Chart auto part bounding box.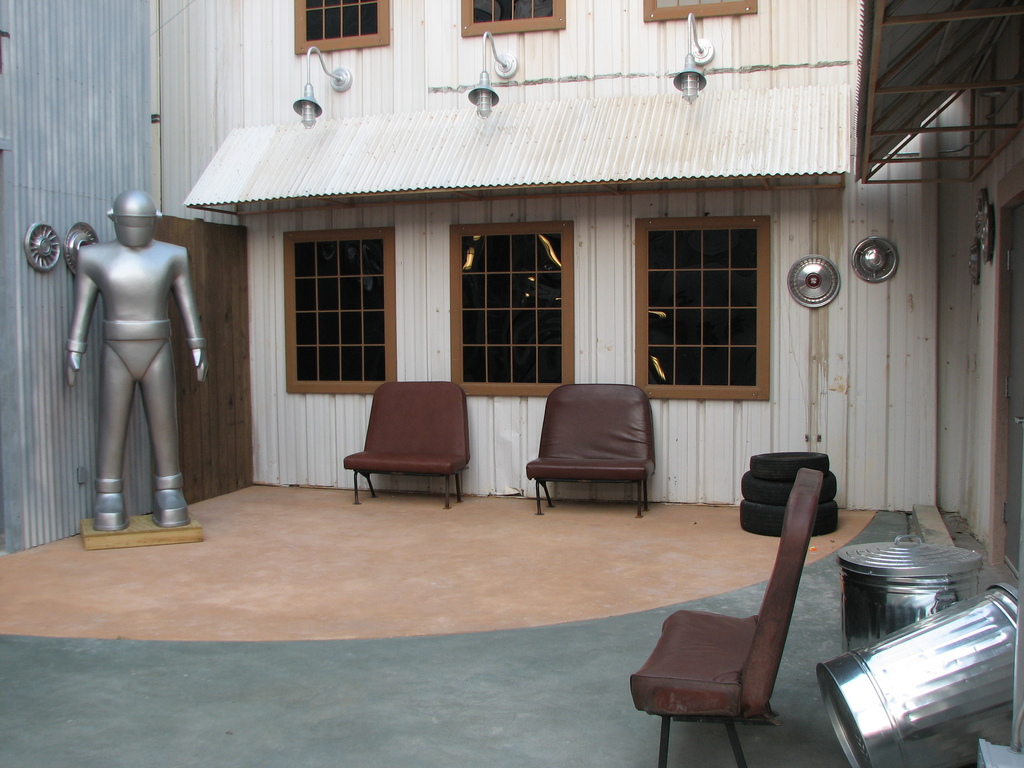
Charted: [25,222,62,275].
